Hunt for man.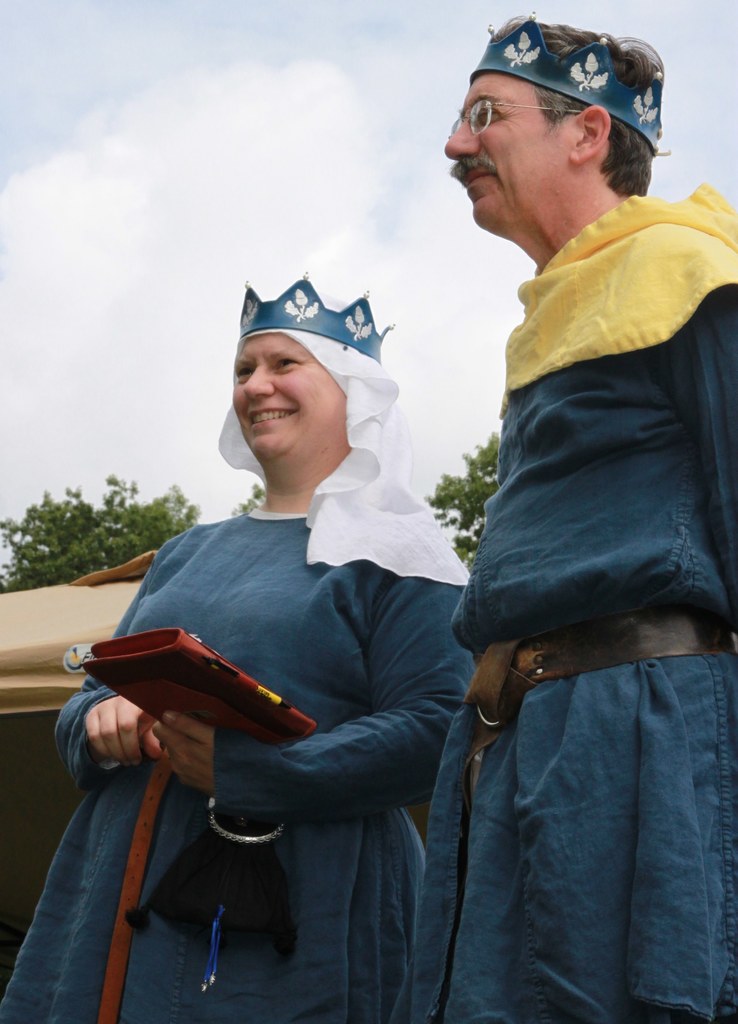
Hunted down at <region>379, 6, 737, 1023</region>.
